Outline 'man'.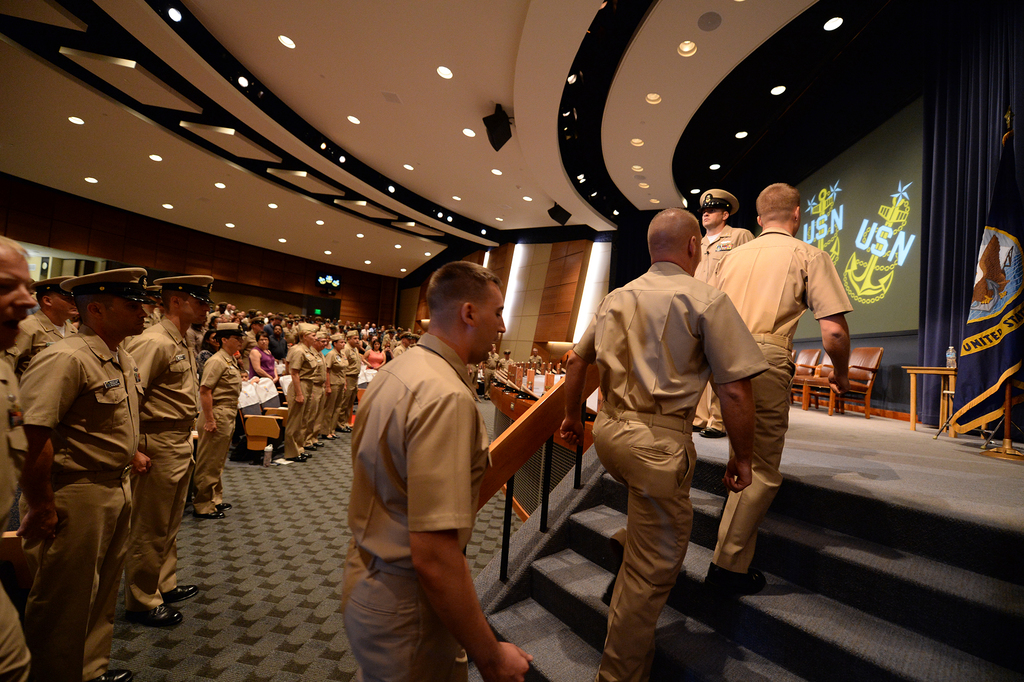
Outline: (702,183,857,599).
